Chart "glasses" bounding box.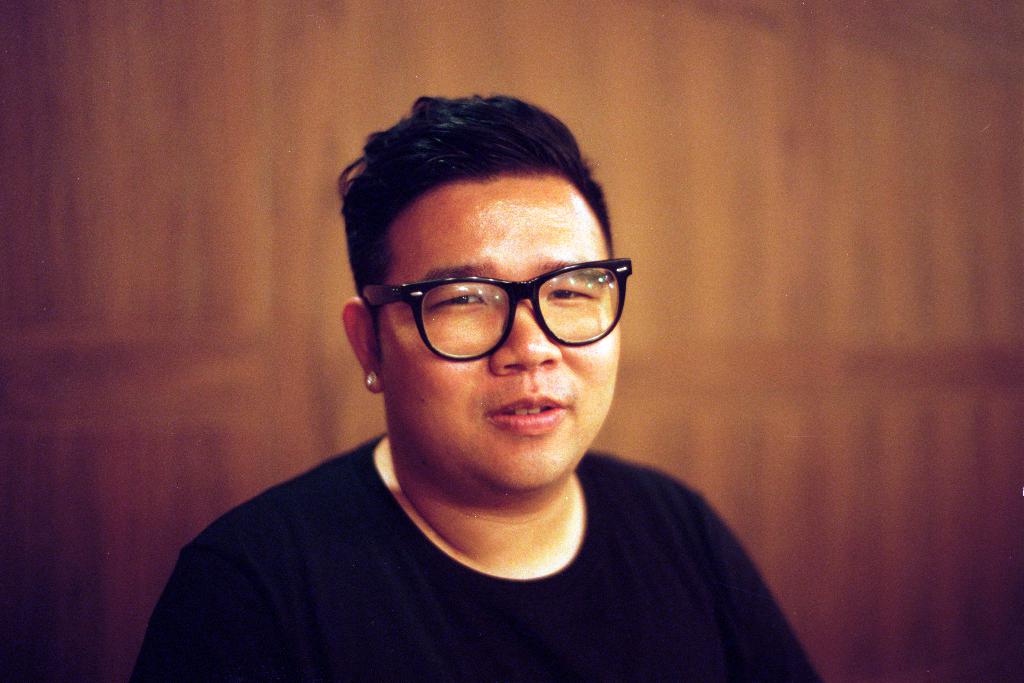
Charted: detection(124, 94, 836, 682).
